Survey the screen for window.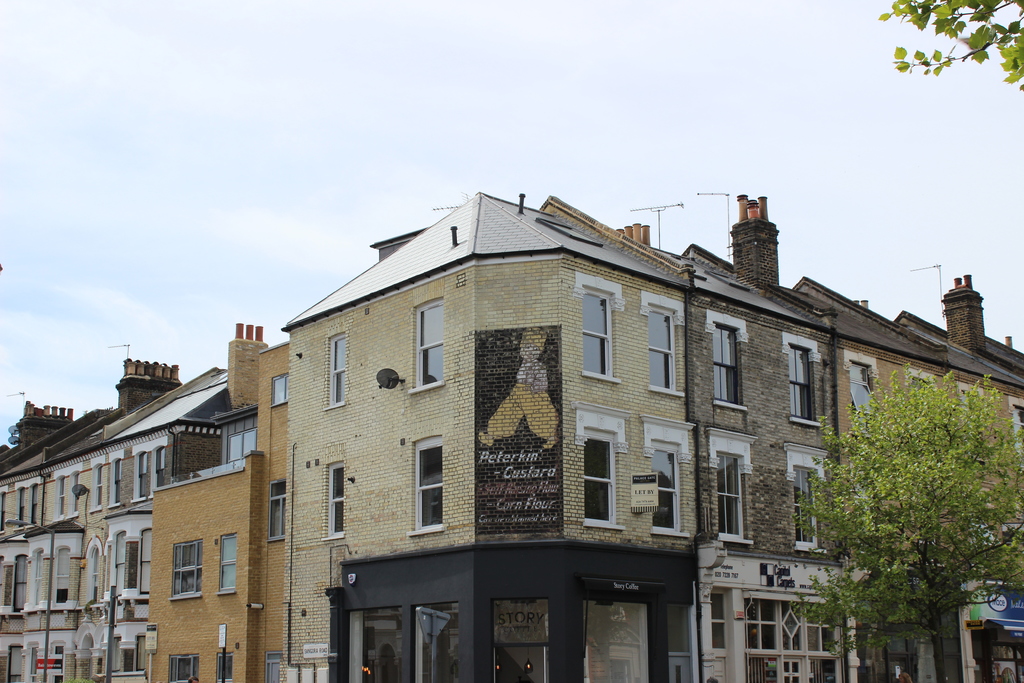
Survey found: 55 545 73 600.
